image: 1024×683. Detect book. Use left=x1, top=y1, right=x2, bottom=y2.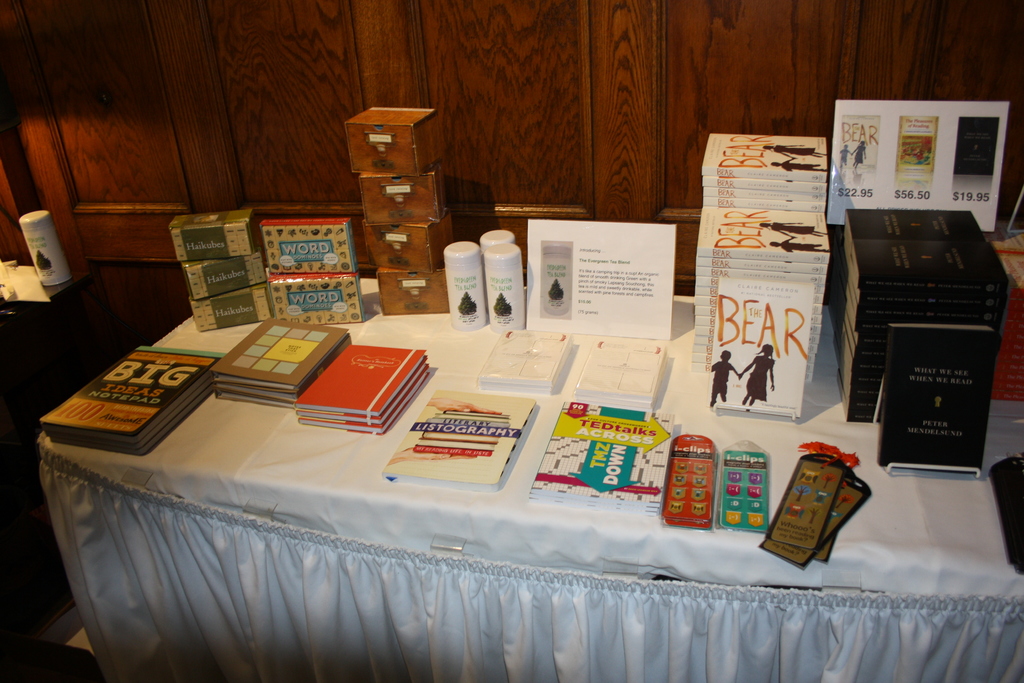
left=525, top=403, right=682, bottom=522.
